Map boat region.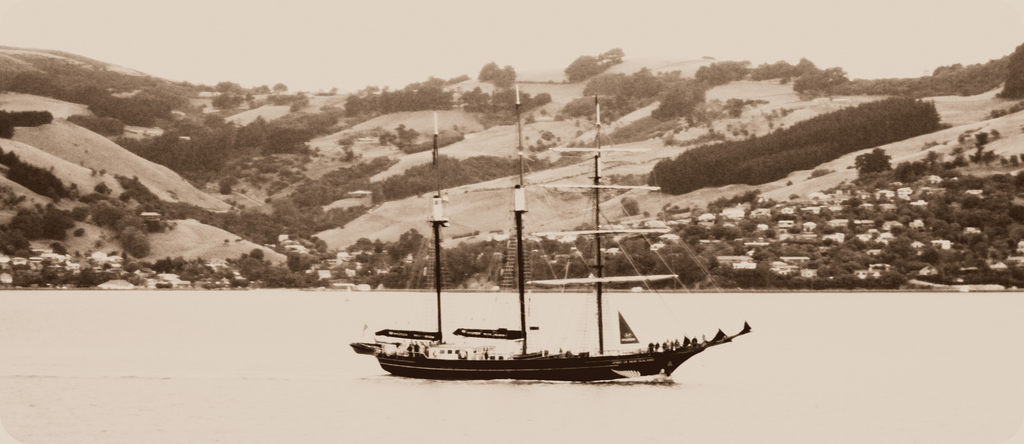
Mapped to box(349, 81, 749, 387).
